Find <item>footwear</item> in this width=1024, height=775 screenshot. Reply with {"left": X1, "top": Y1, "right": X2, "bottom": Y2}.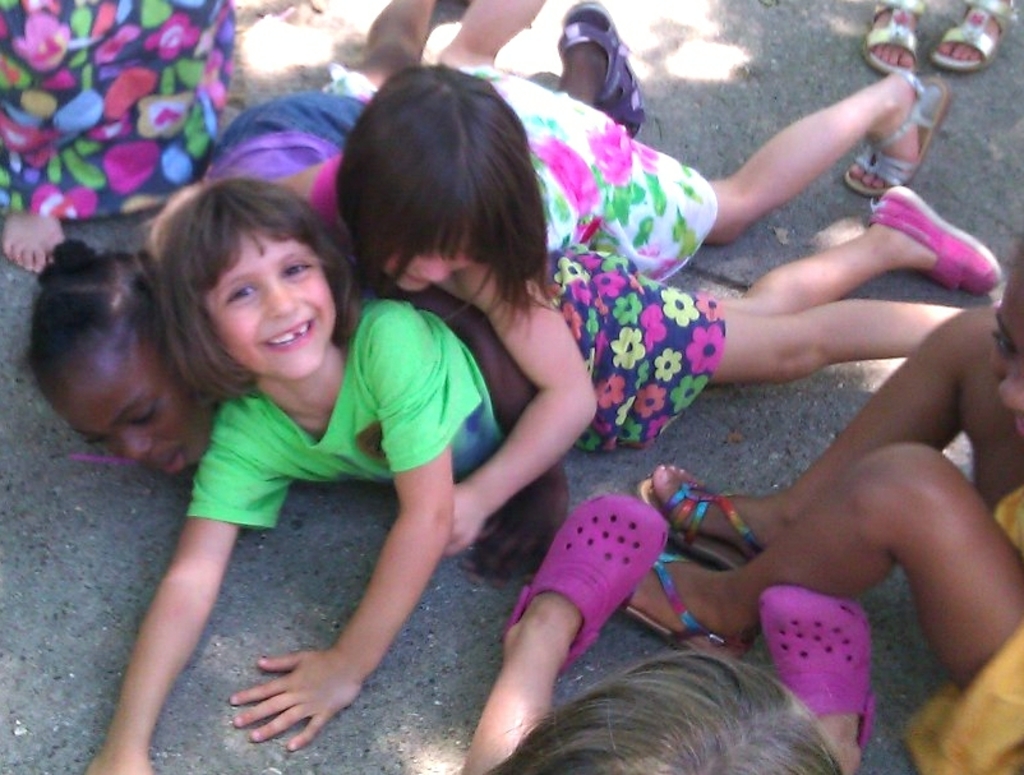
{"left": 747, "top": 580, "right": 881, "bottom": 758}.
